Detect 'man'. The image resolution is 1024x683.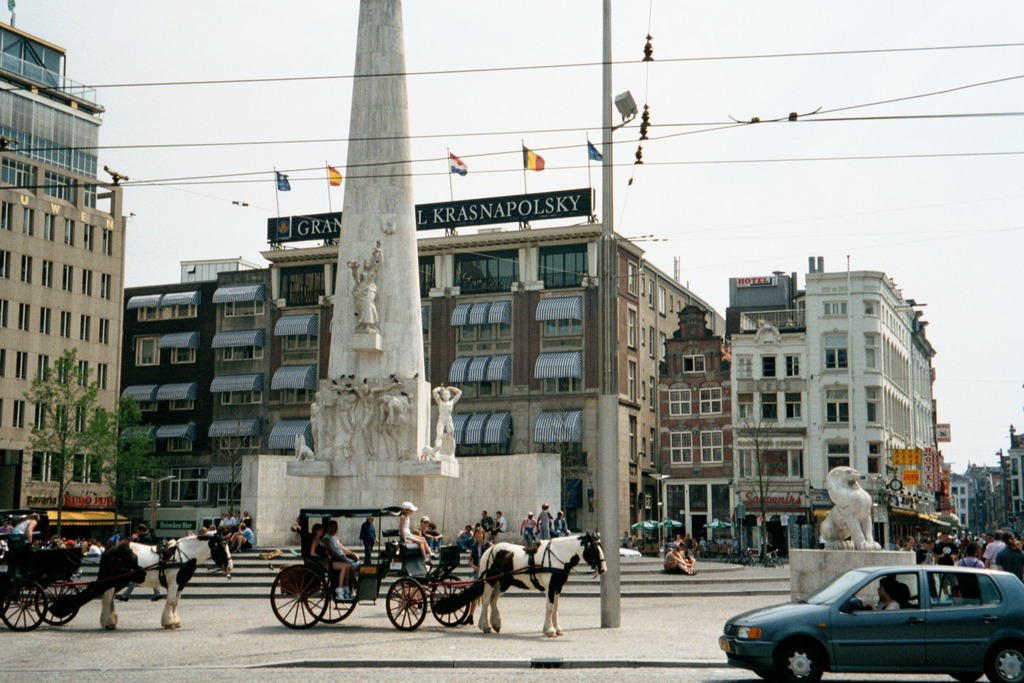
[204, 526, 220, 536].
